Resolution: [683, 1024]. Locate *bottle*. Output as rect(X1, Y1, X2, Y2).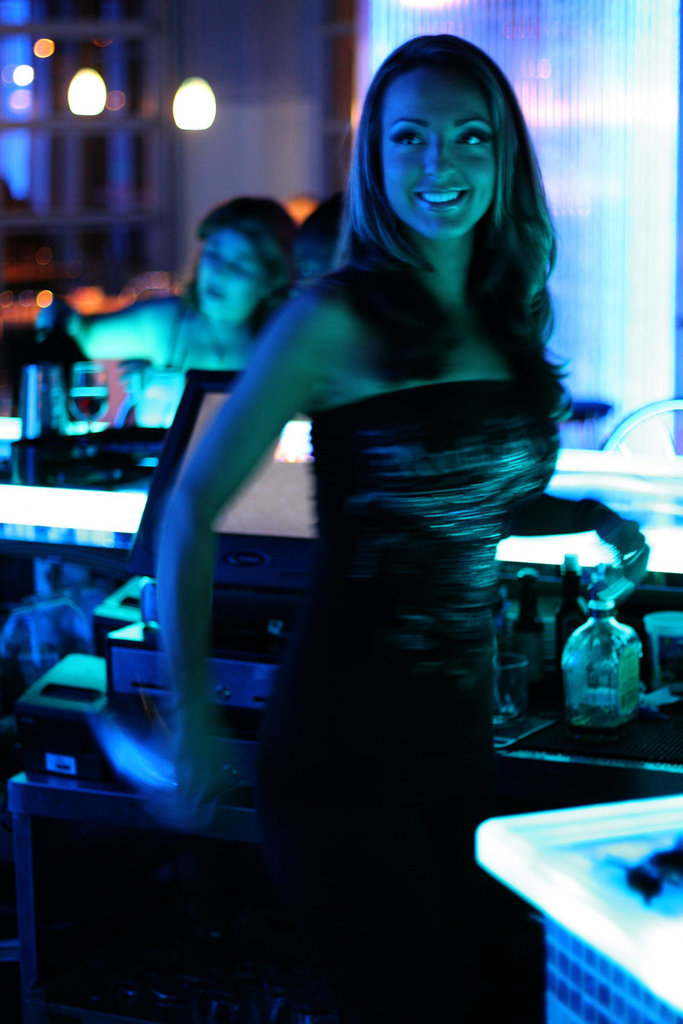
rect(26, 335, 67, 440).
